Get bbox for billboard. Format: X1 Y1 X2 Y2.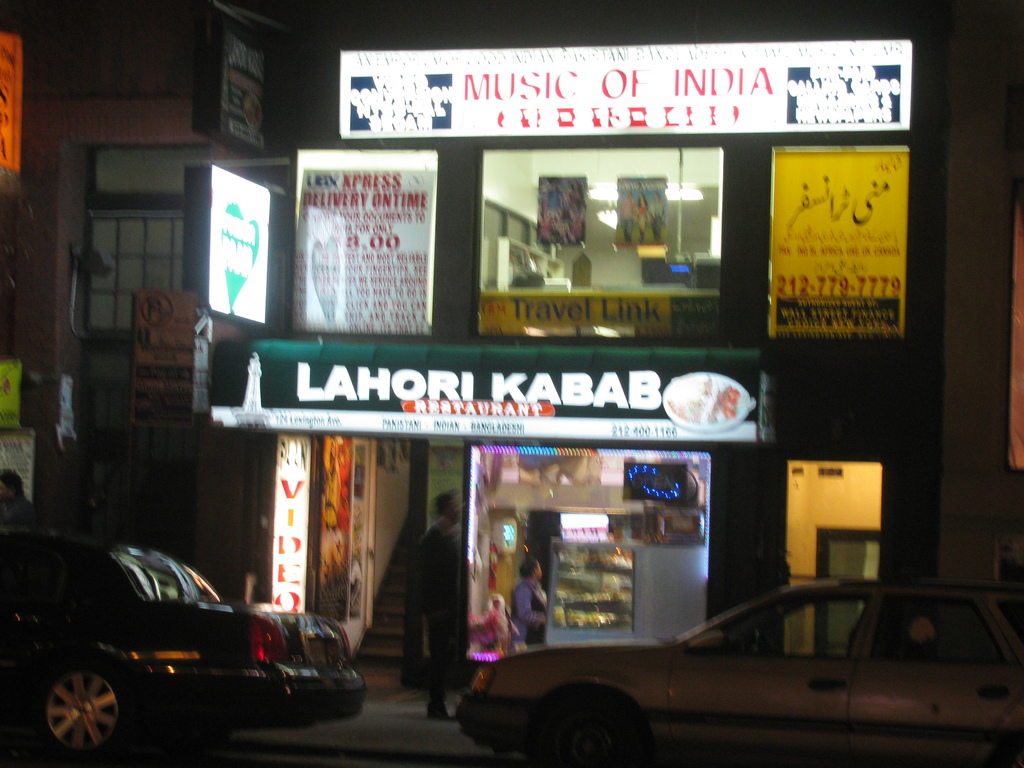
202 17 277 152.
